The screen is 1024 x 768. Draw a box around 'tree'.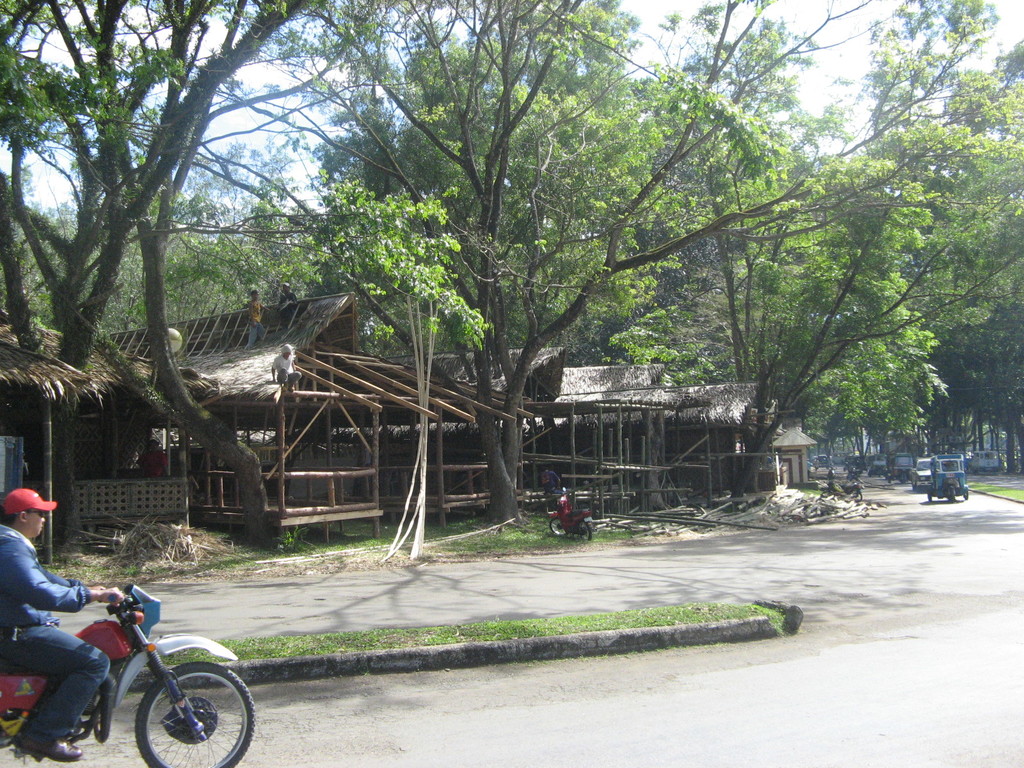
{"x1": 282, "y1": 0, "x2": 795, "y2": 521}.
